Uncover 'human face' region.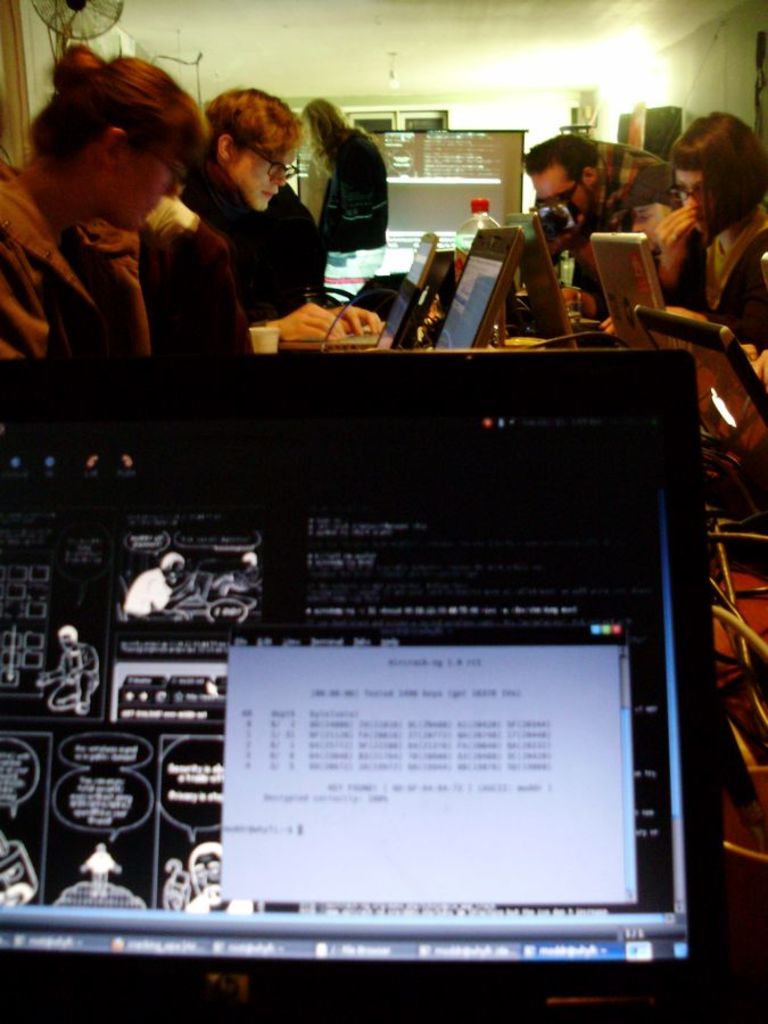
Uncovered: bbox=(118, 144, 188, 226).
